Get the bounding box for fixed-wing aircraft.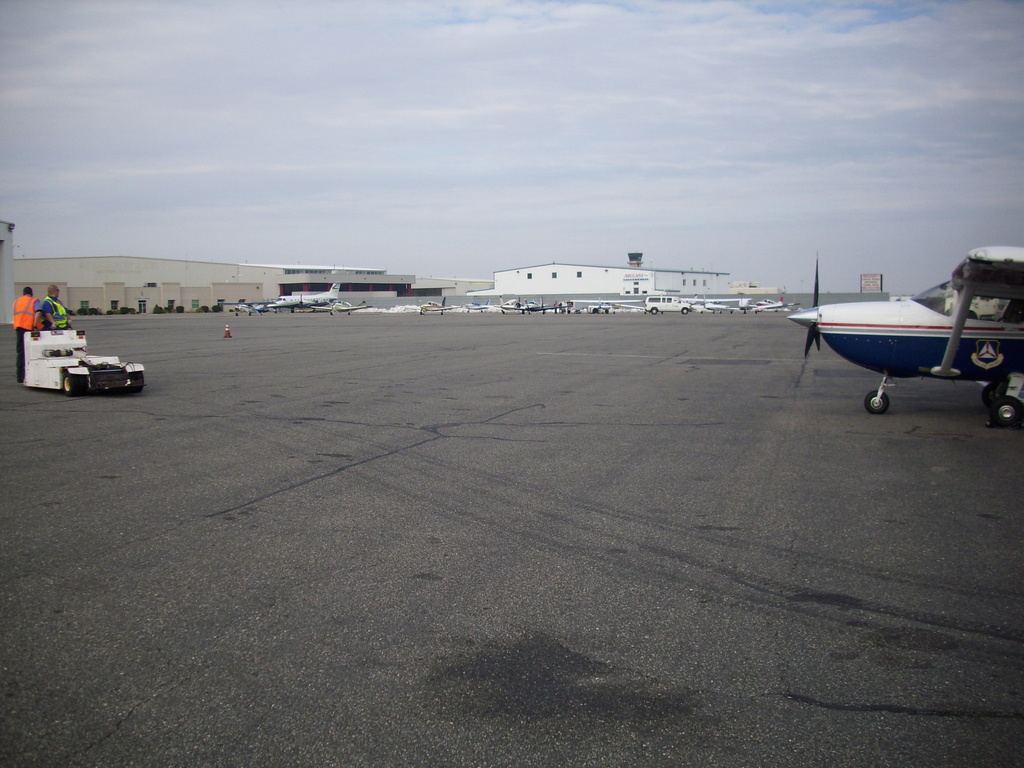
l=495, t=296, r=527, b=315.
